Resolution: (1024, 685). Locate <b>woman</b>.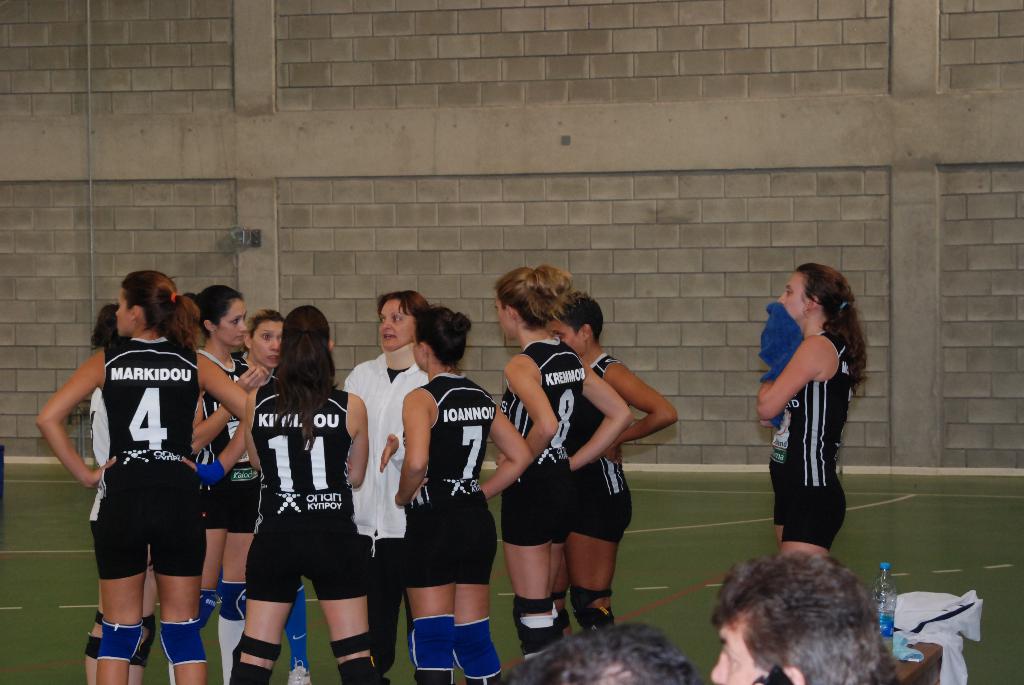
select_region(230, 308, 314, 684).
